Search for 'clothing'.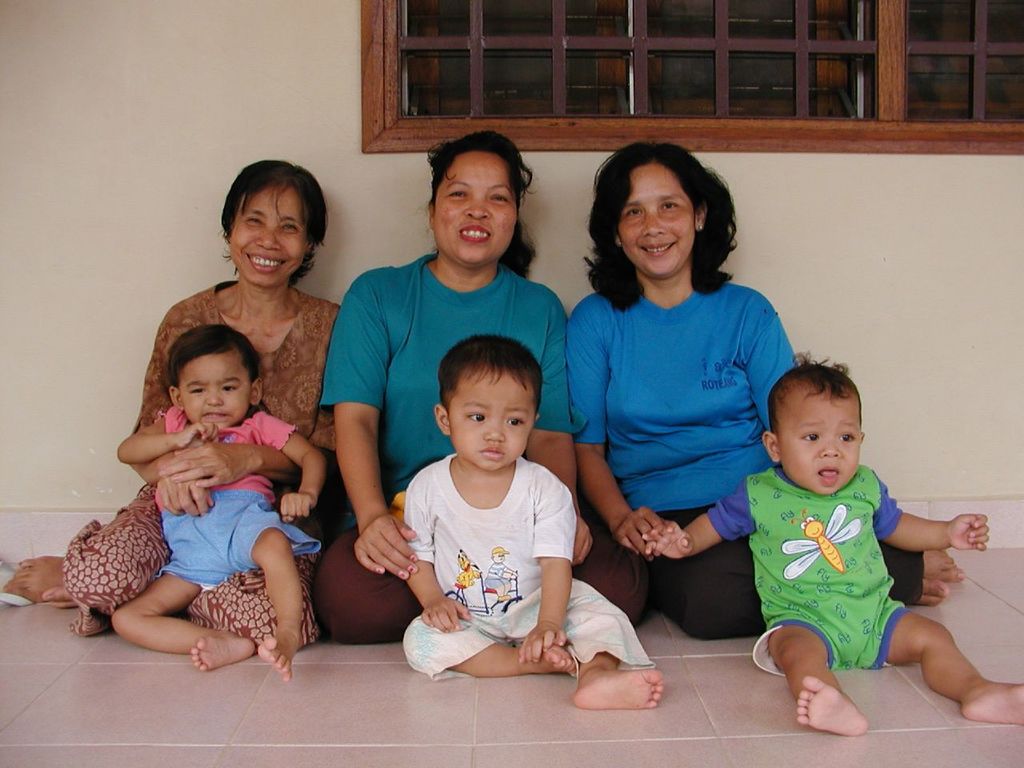
Found at crop(570, 281, 801, 647).
